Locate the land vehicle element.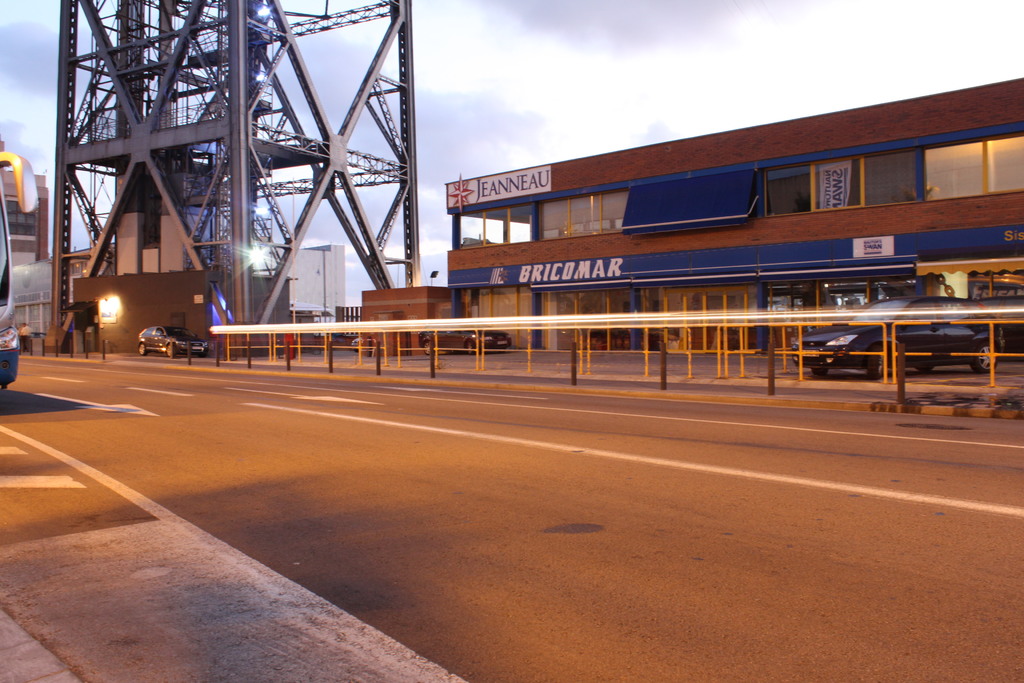
Element bbox: (left=420, top=331, right=513, bottom=357).
